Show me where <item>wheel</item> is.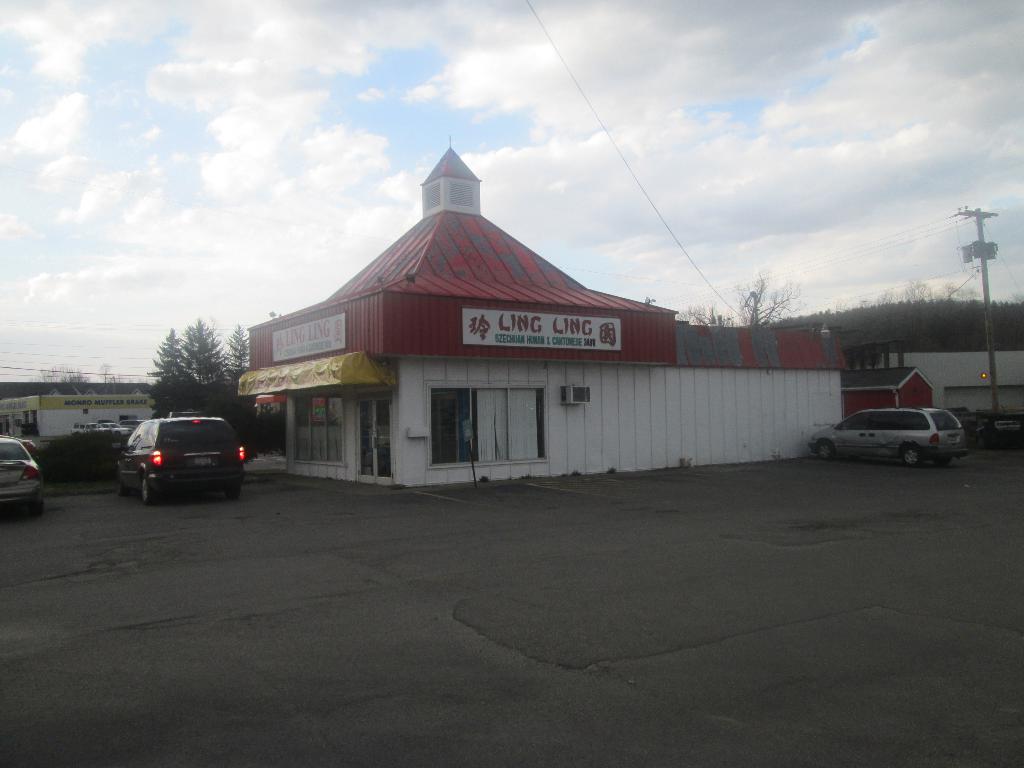
<item>wheel</item> is at (30, 491, 45, 518).
